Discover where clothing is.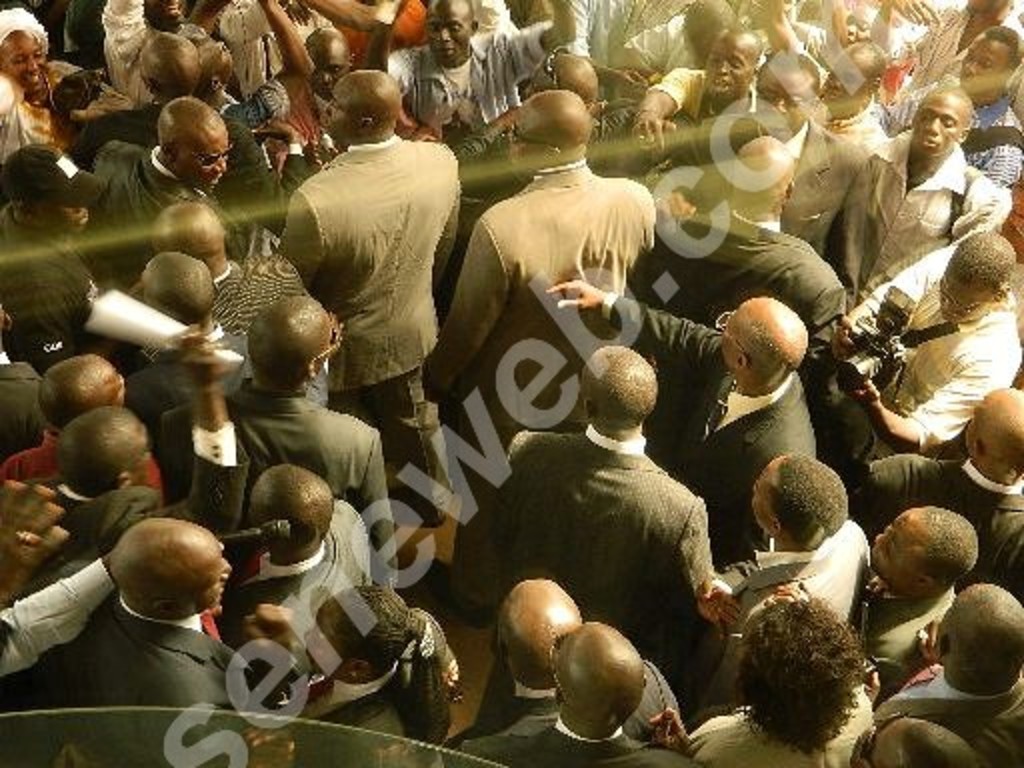
Discovered at crop(844, 238, 1022, 456).
